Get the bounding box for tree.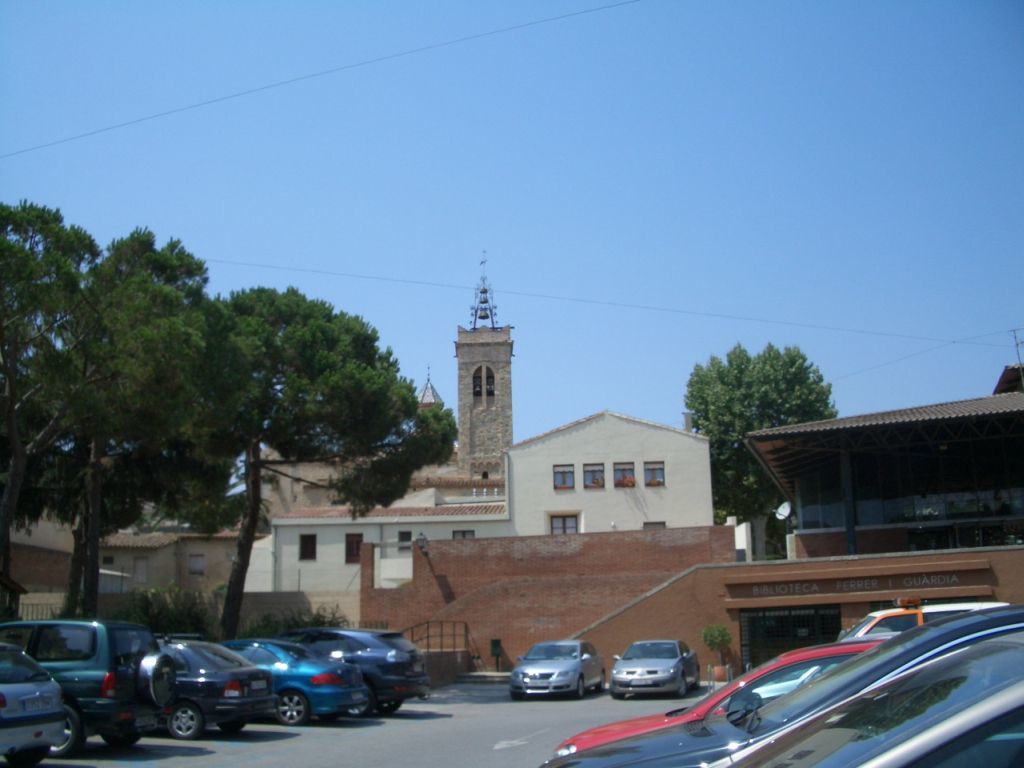
67/280/234/636.
